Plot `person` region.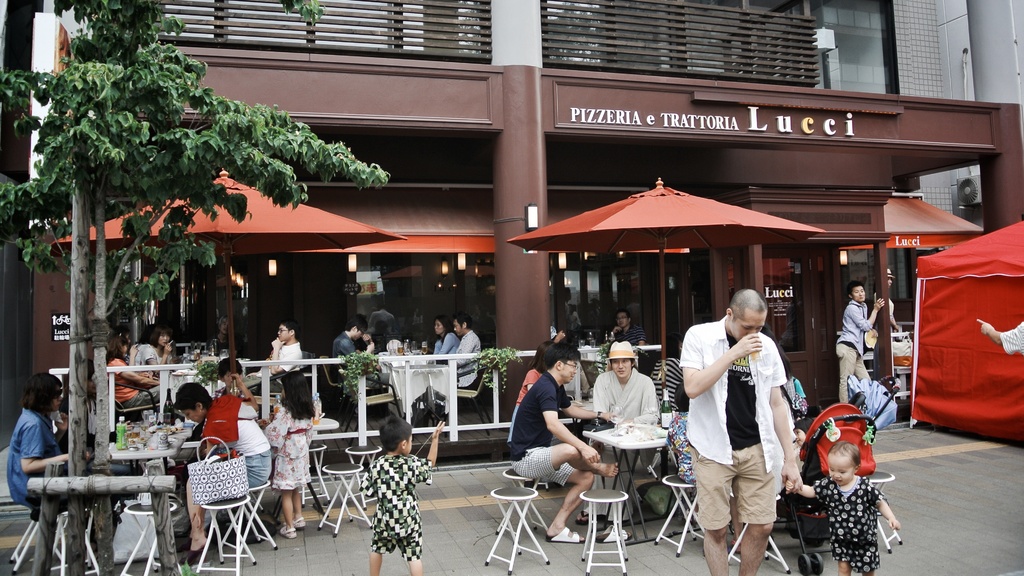
Plotted at <box>677,288,801,575</box>.
